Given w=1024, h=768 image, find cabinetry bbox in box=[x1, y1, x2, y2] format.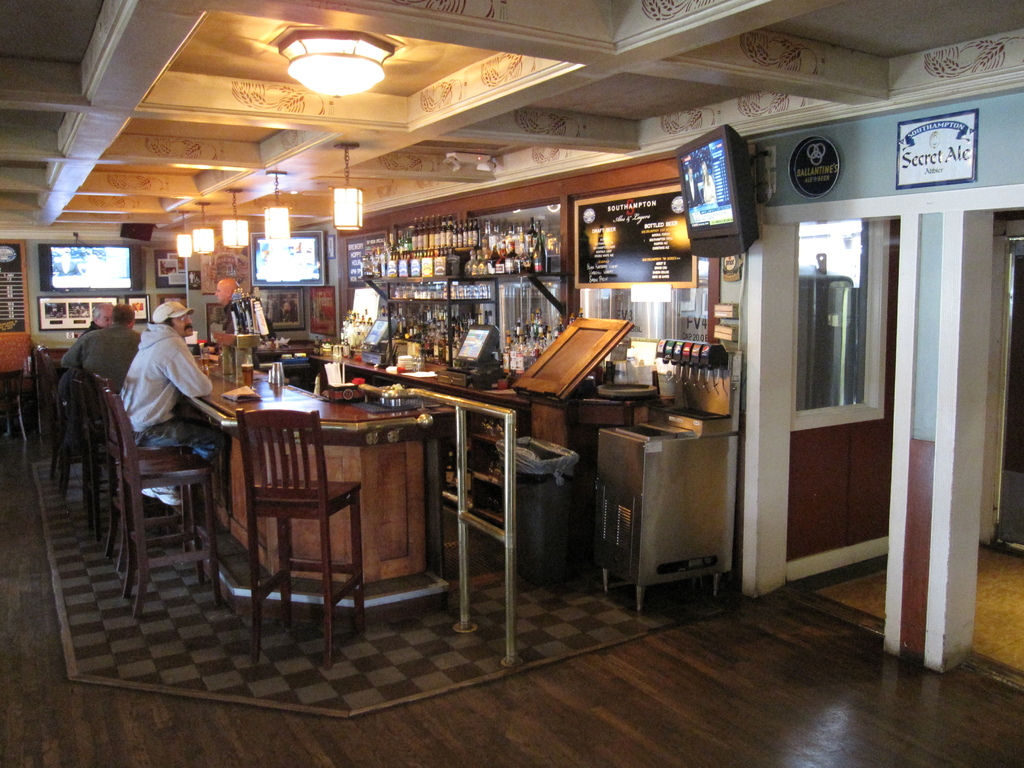
box=[31, 326, 660, 604].
